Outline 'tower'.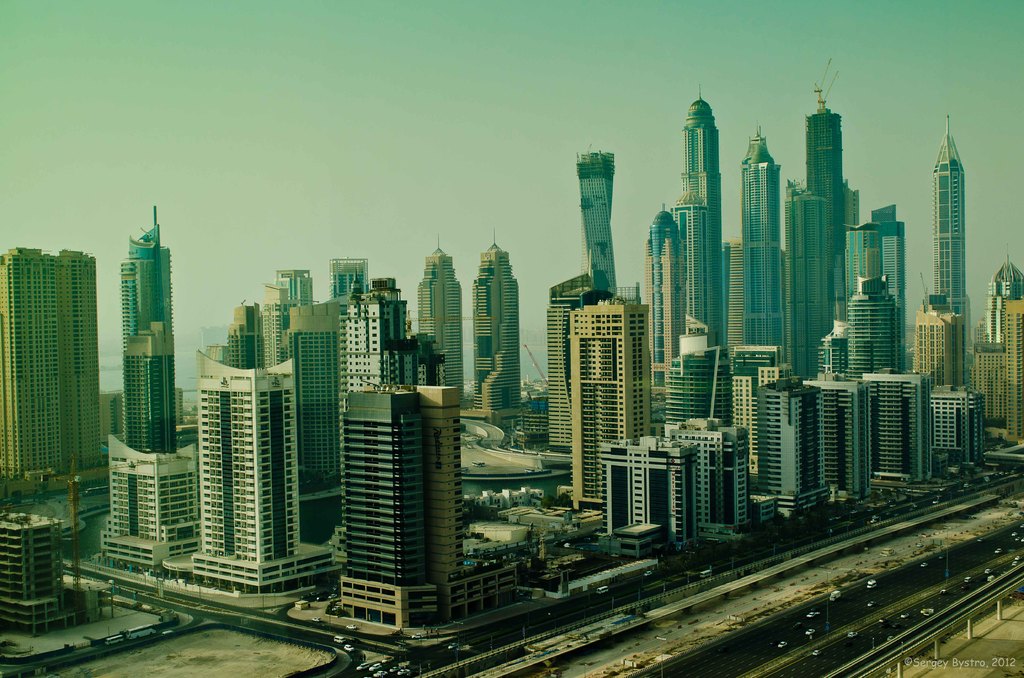
Outline: region(577, 158, 631, 297).
